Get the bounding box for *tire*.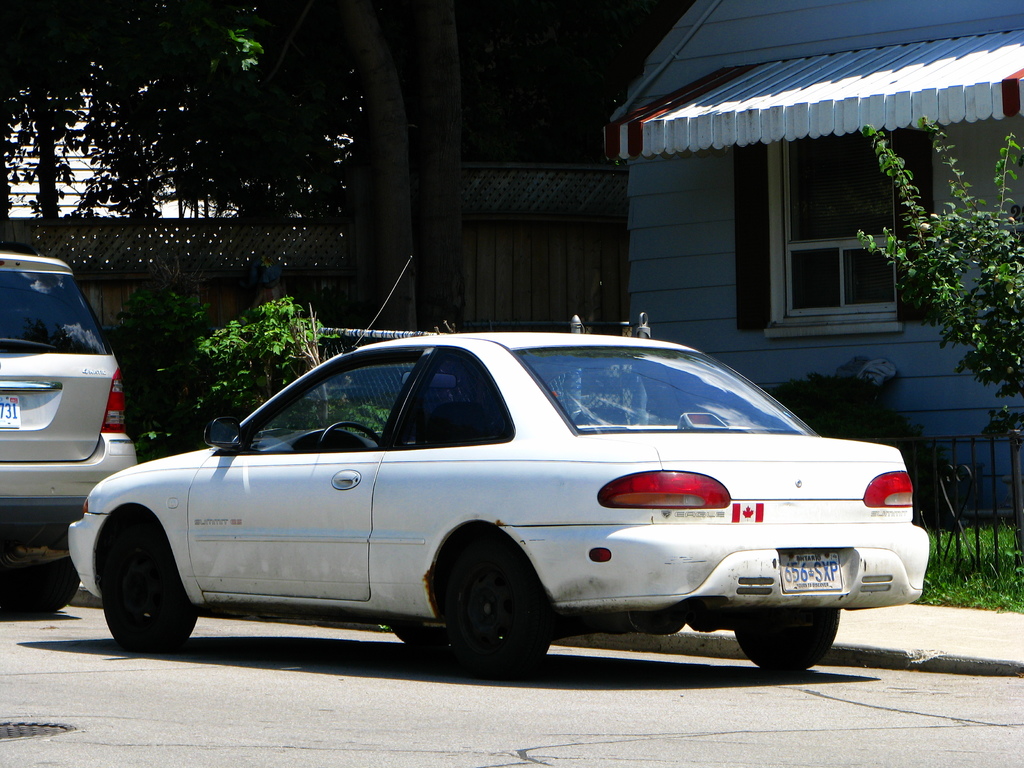
[x1=426, y1=548, x2=551, y2=672].
